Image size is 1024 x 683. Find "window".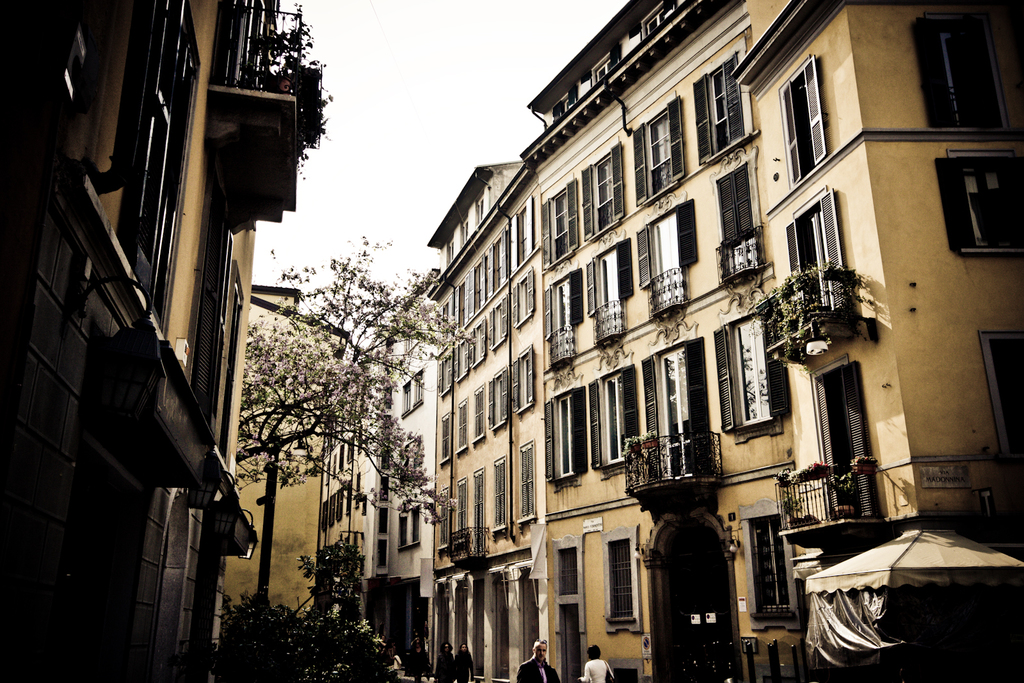
bbox=[436, 299, 452, 343].
